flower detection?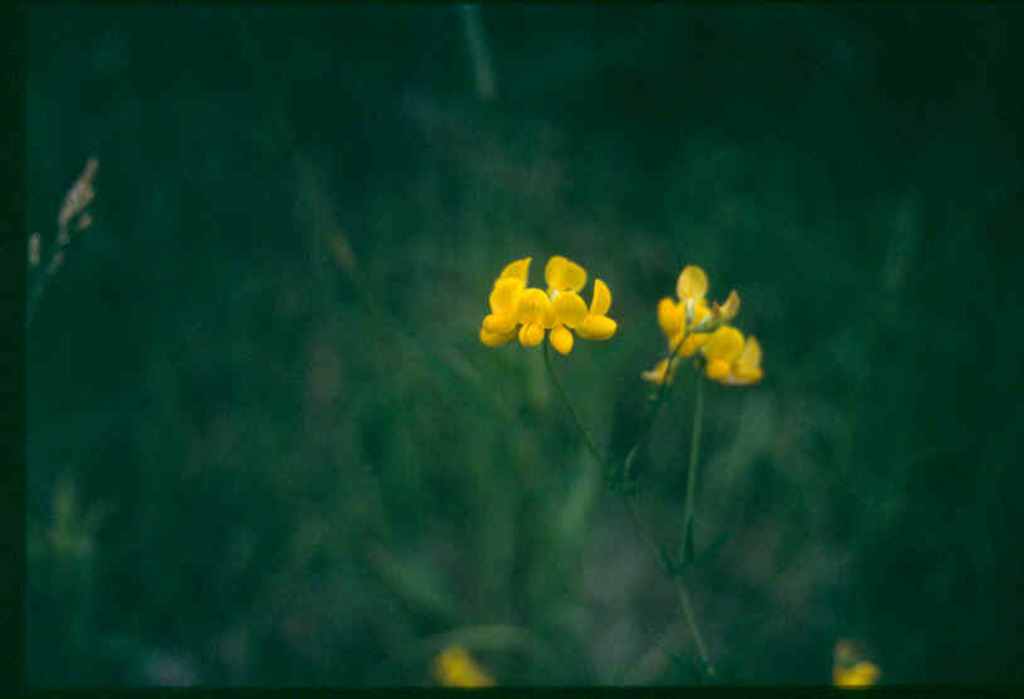
654, 269, 762, 383
